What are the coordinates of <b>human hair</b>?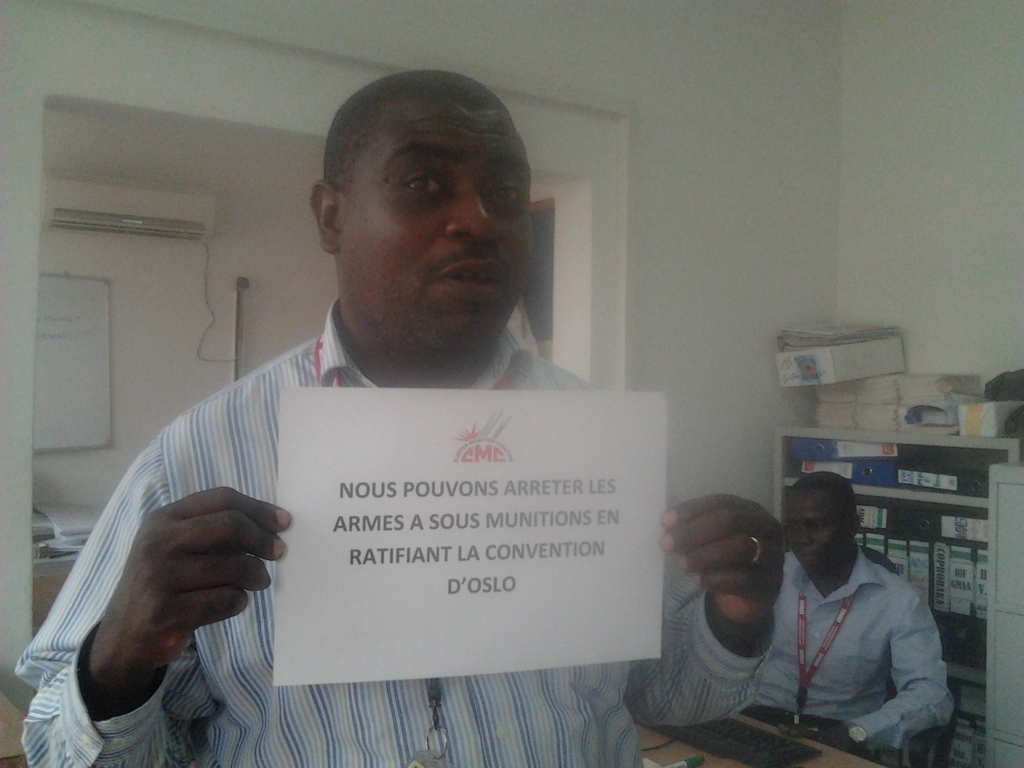
793:468:856:524.
